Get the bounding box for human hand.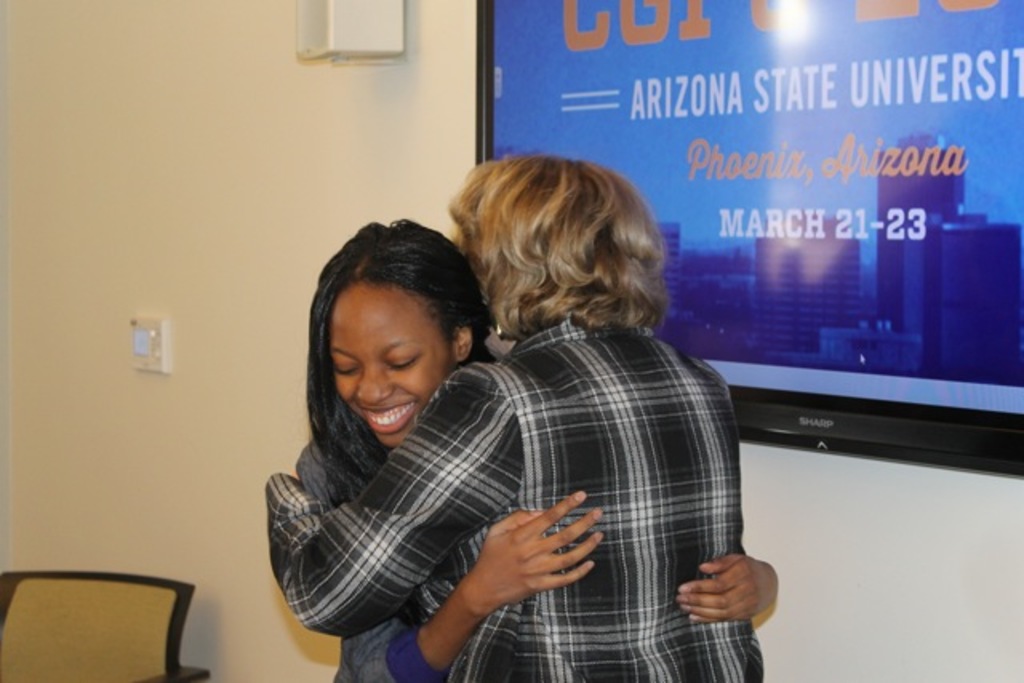
<box>670,549,779,624</box>.
